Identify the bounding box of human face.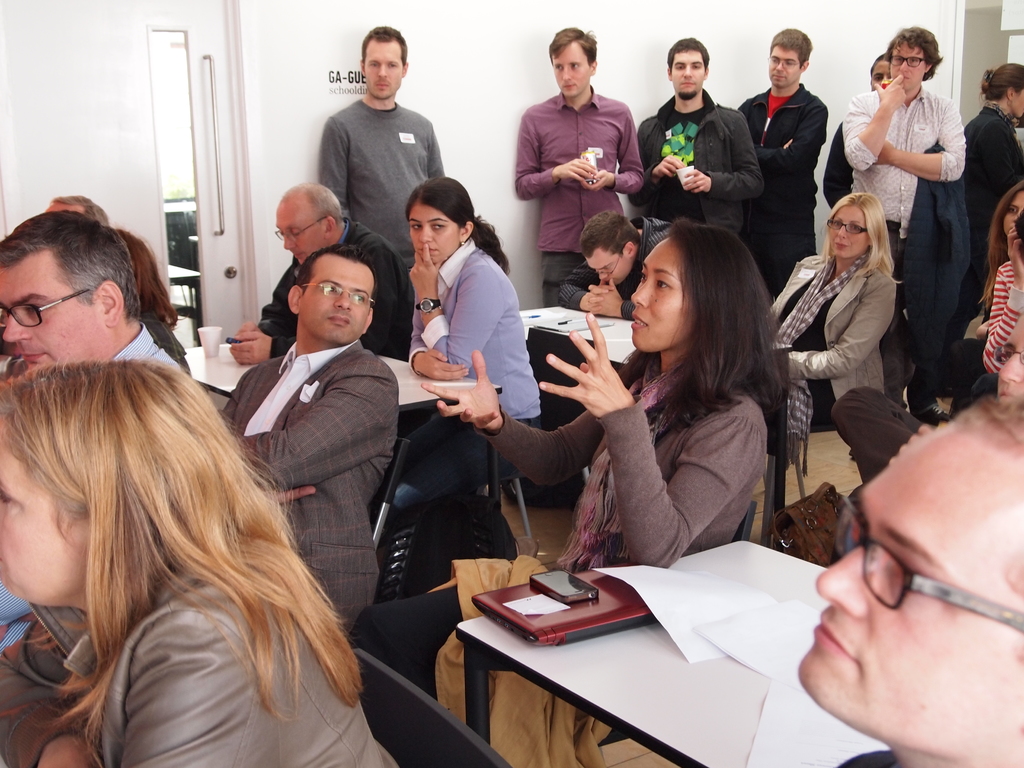
892,45,925,90.
